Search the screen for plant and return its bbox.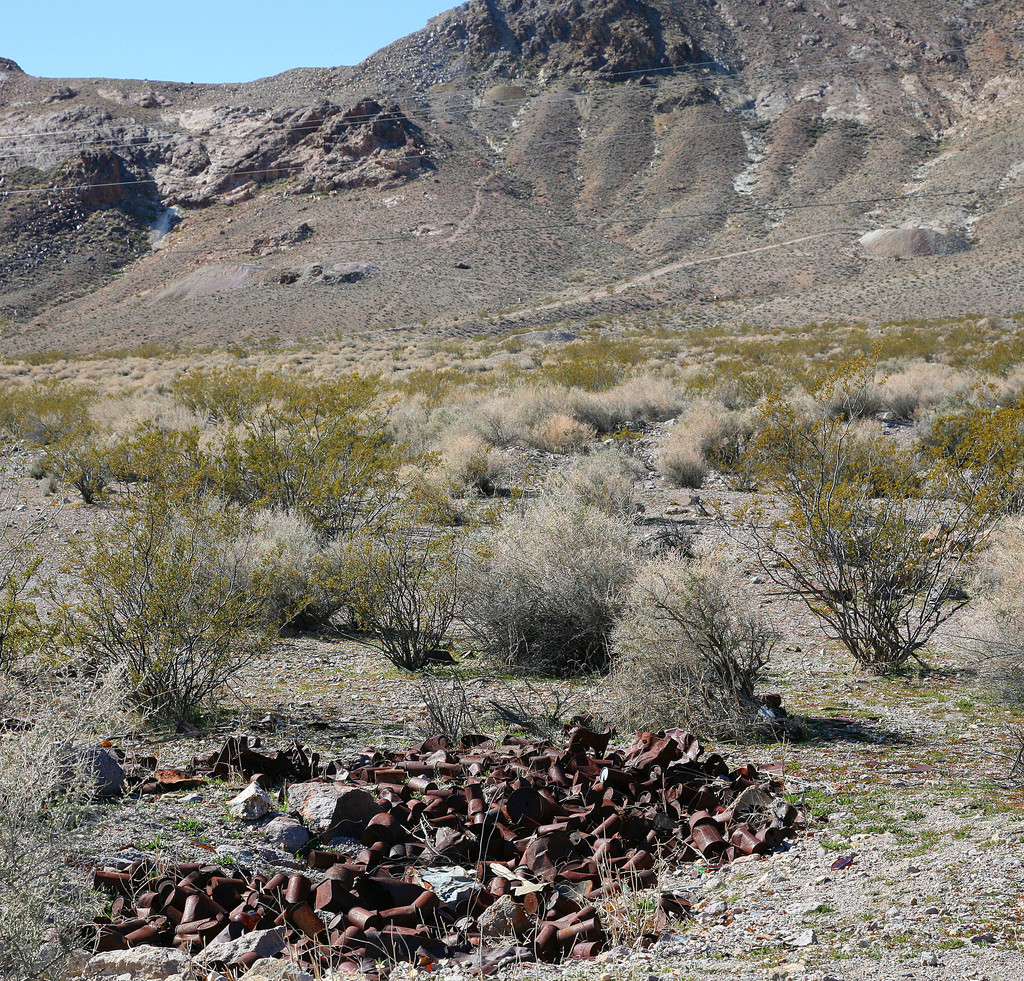
Found: pyautogui.locateOnScreen(474, 470, 708, 631).
